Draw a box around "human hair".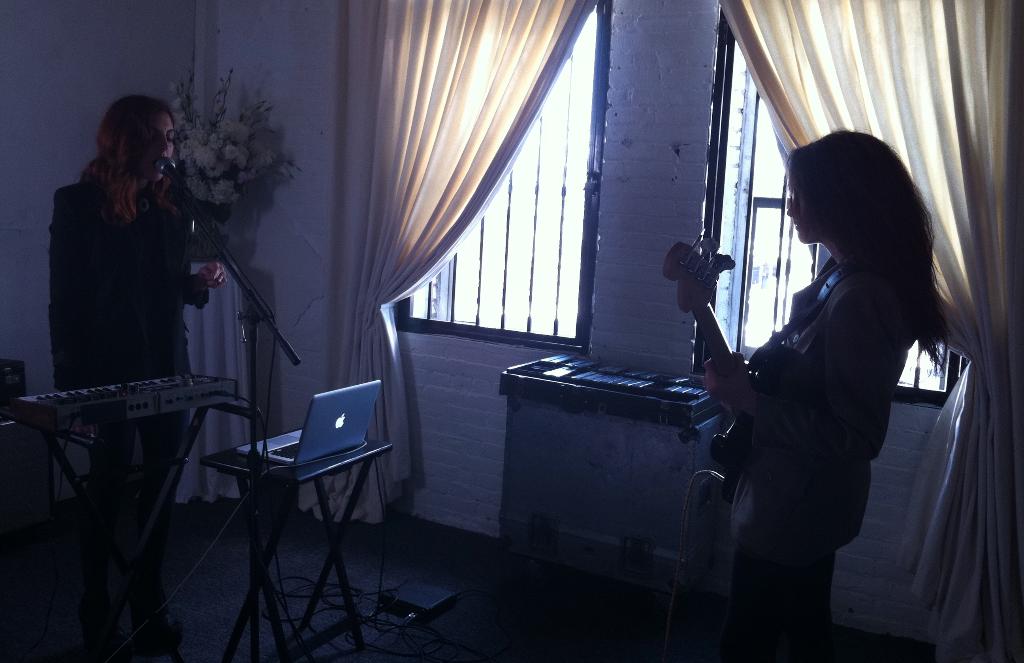
776:122:950:368.
